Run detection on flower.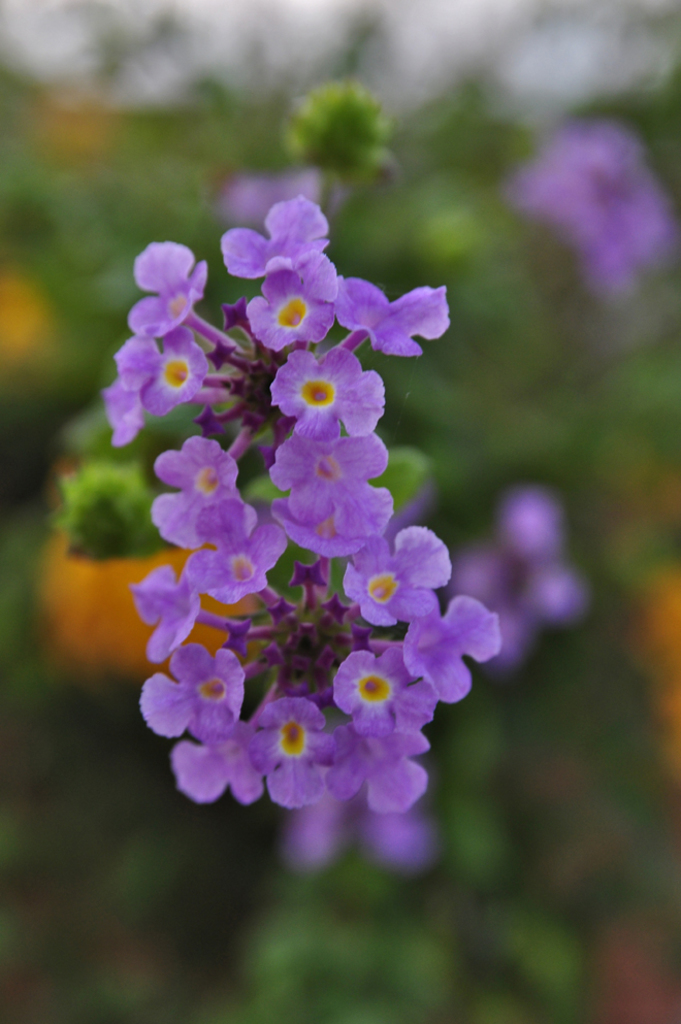
Result: l=105, t=188, r=522, b=883.
